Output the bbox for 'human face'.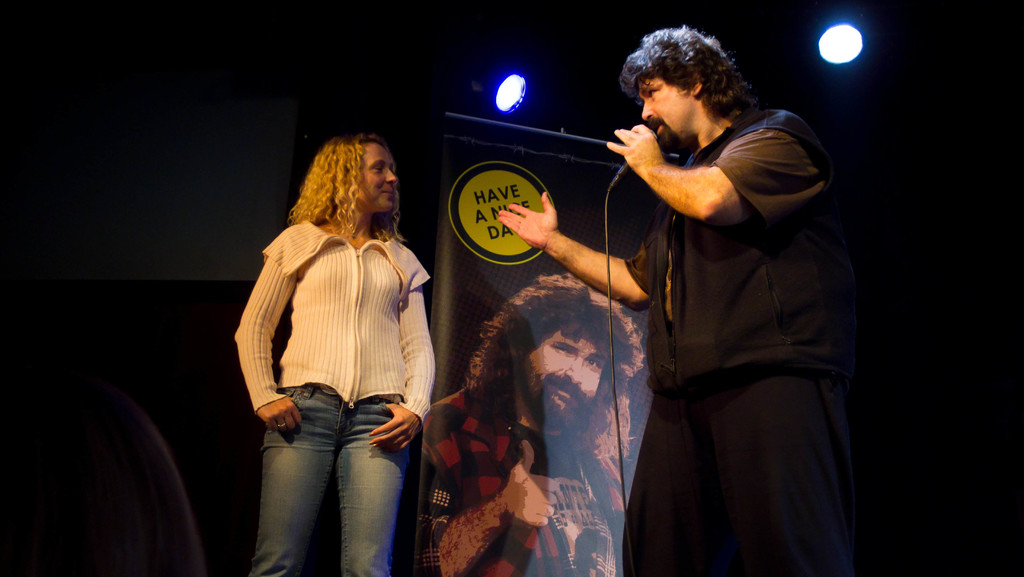
<box>642,80,691,149</box>.
